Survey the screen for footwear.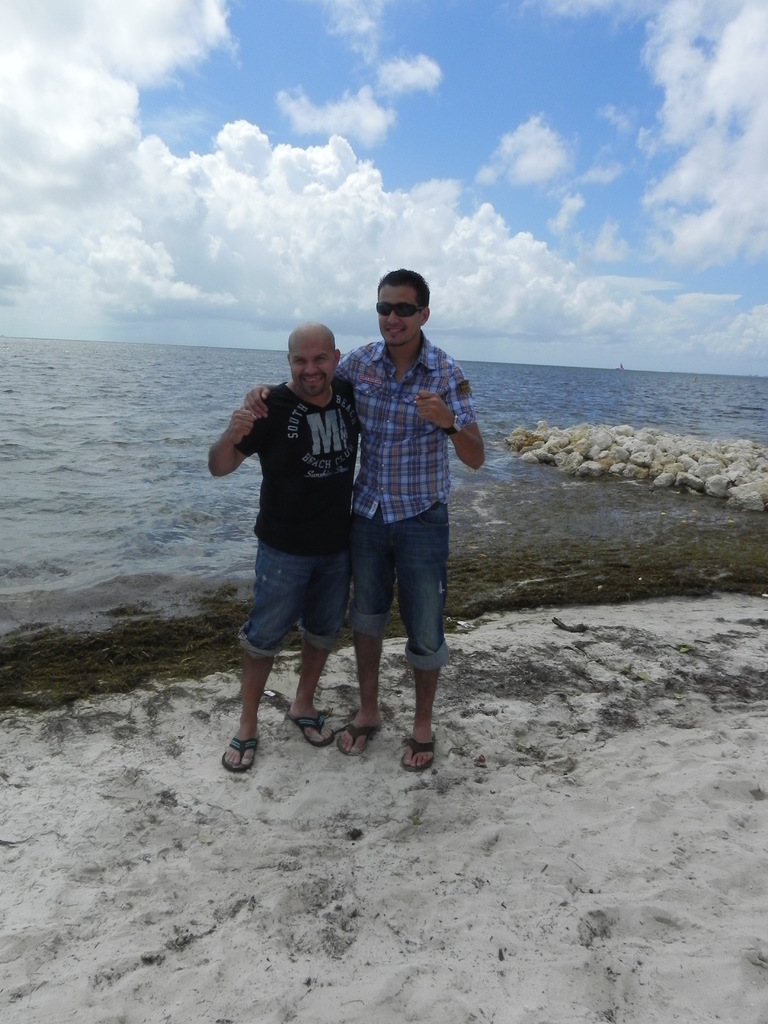
Survey found: [left=331, top=706, right=390, bottom=758].
